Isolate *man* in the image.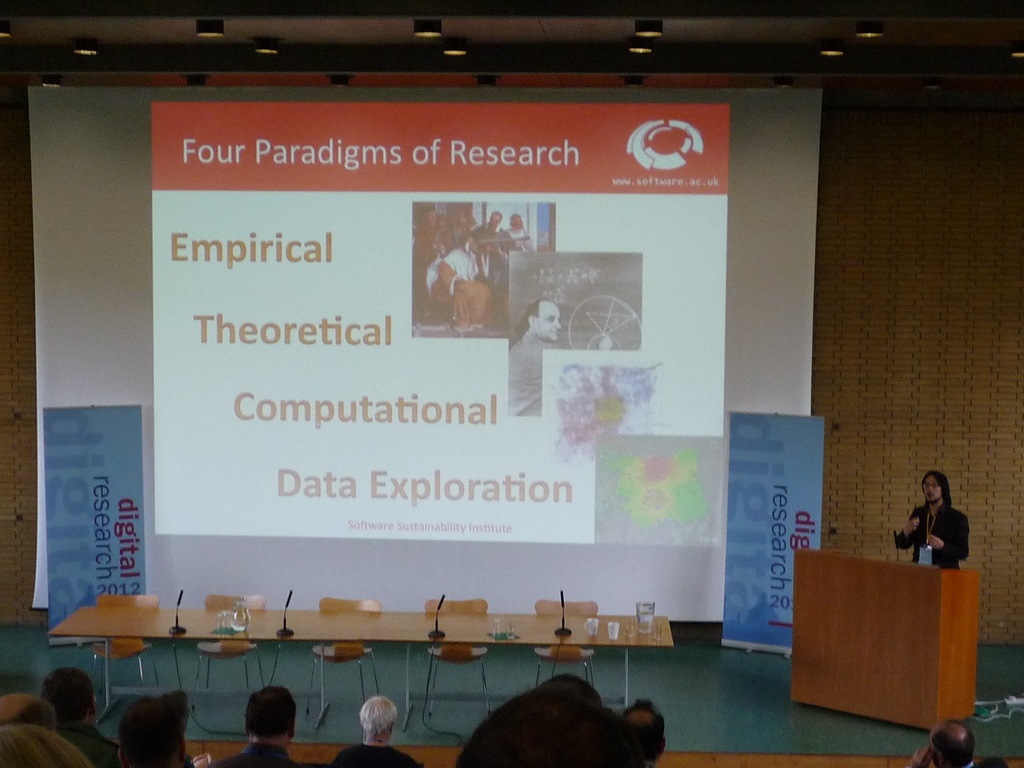
Isolated region: 218 673 319 767.
